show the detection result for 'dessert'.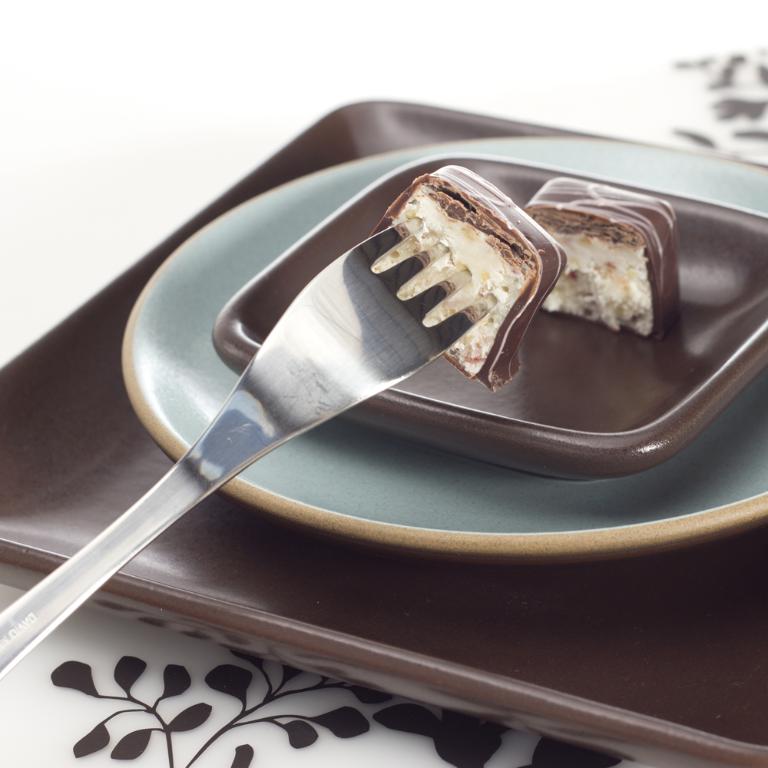
<region>541, 187, 676, 348</region>.
